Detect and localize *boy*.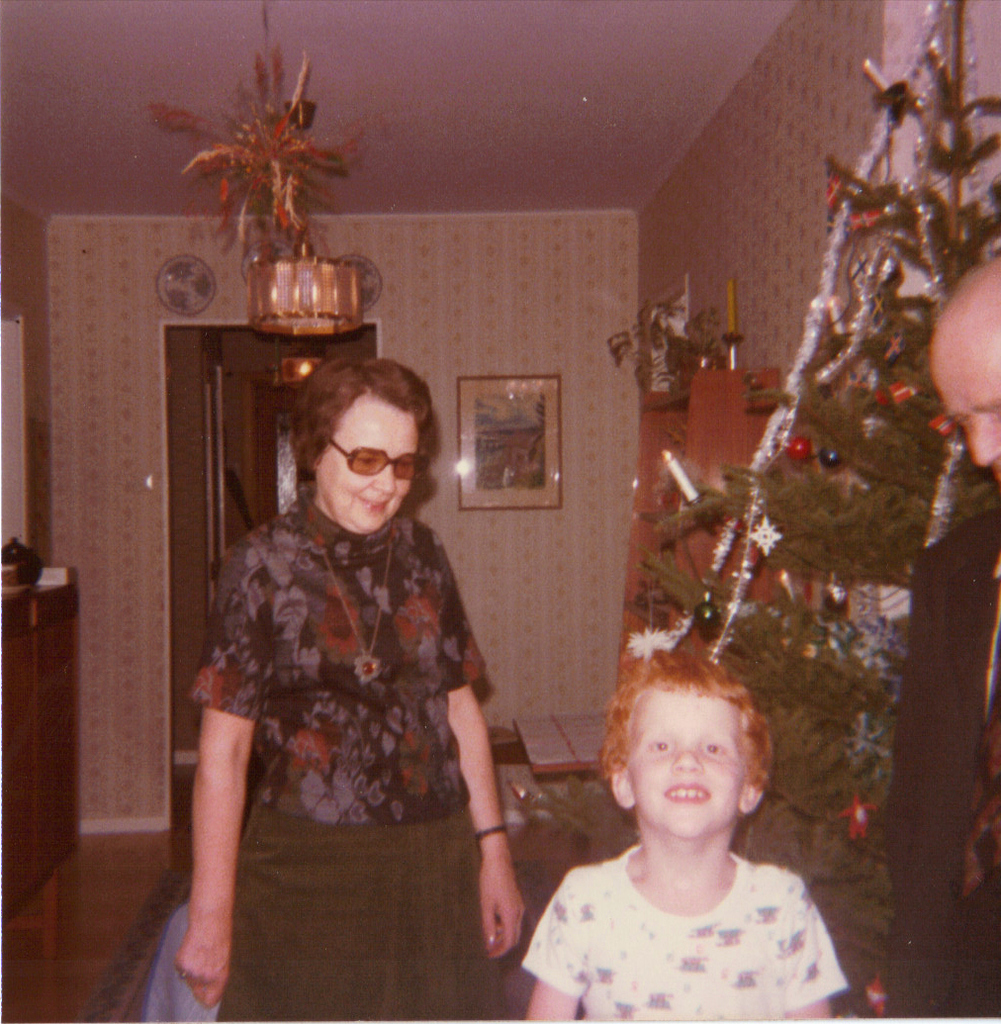
Localized at pyautogui.locateOnScreen(509, 630, 859, 1019).
